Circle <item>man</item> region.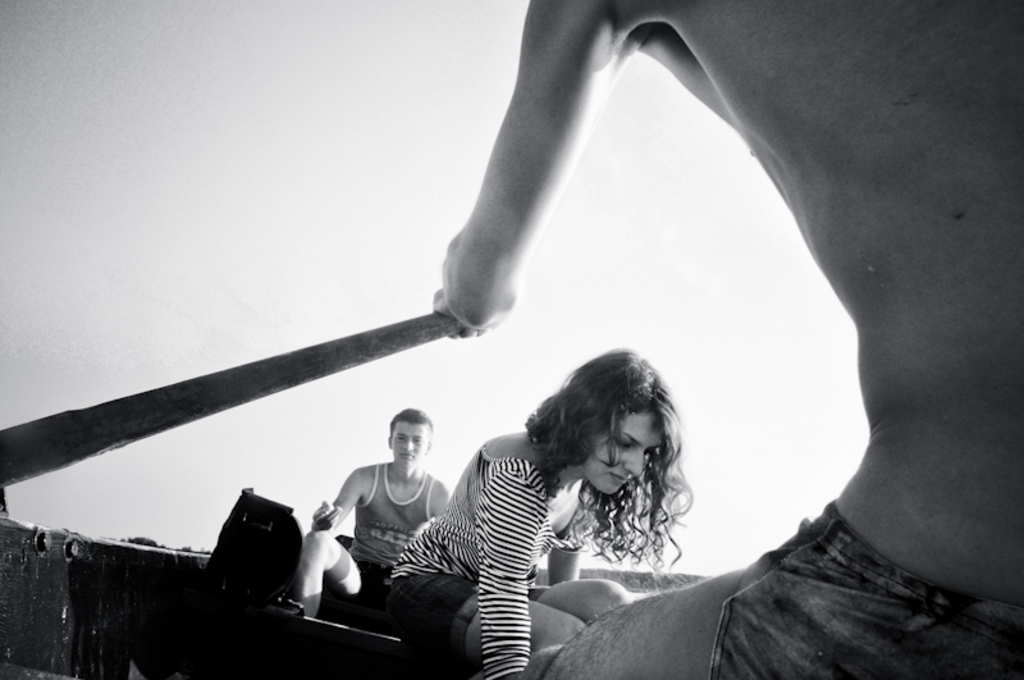
Region: bbox=[425, 0, 1023, 679].
